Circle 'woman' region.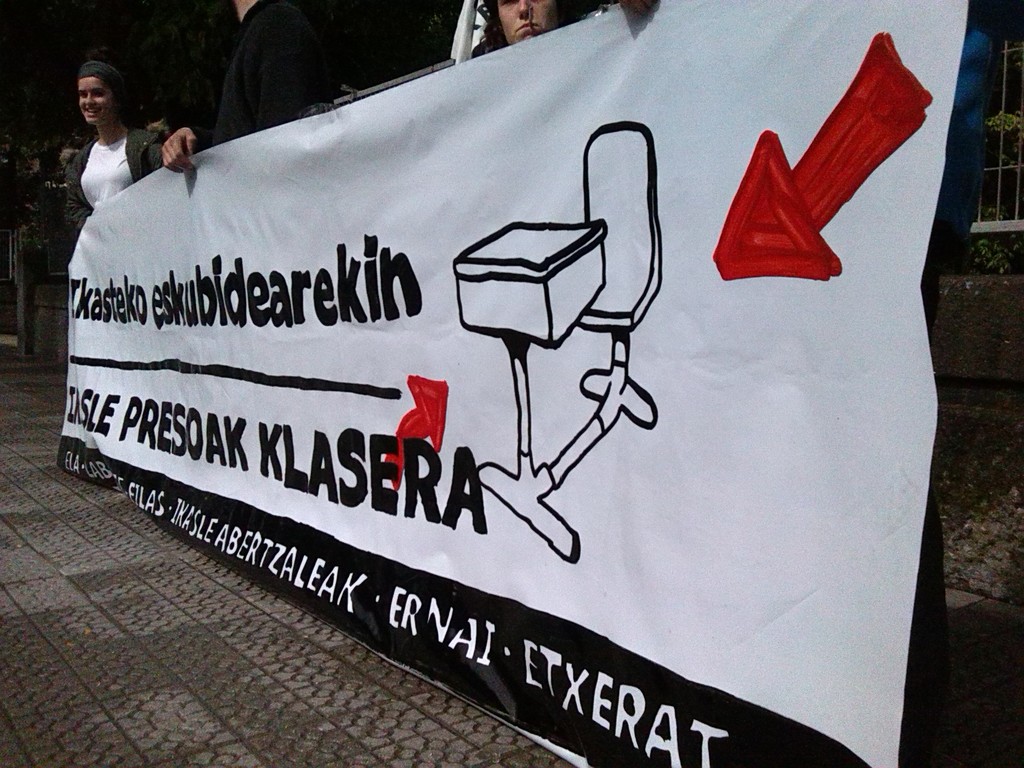
Region: l=45, t=41, r=159, b=269.
